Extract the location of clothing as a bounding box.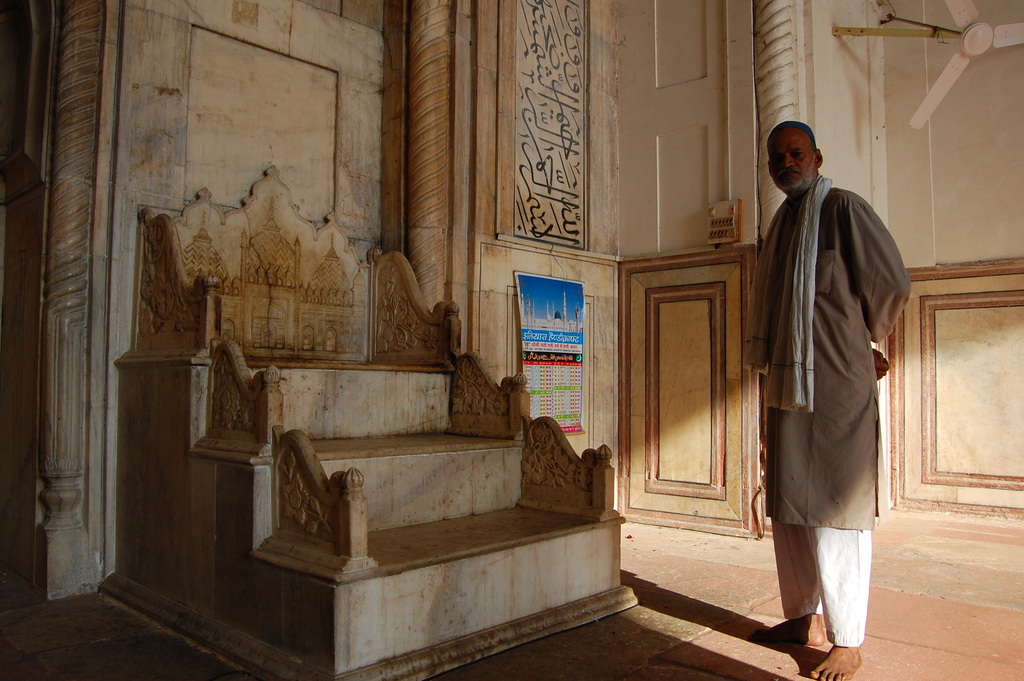
{"left": 756, "top": 132, "right": 908, "bottom": 620}.
